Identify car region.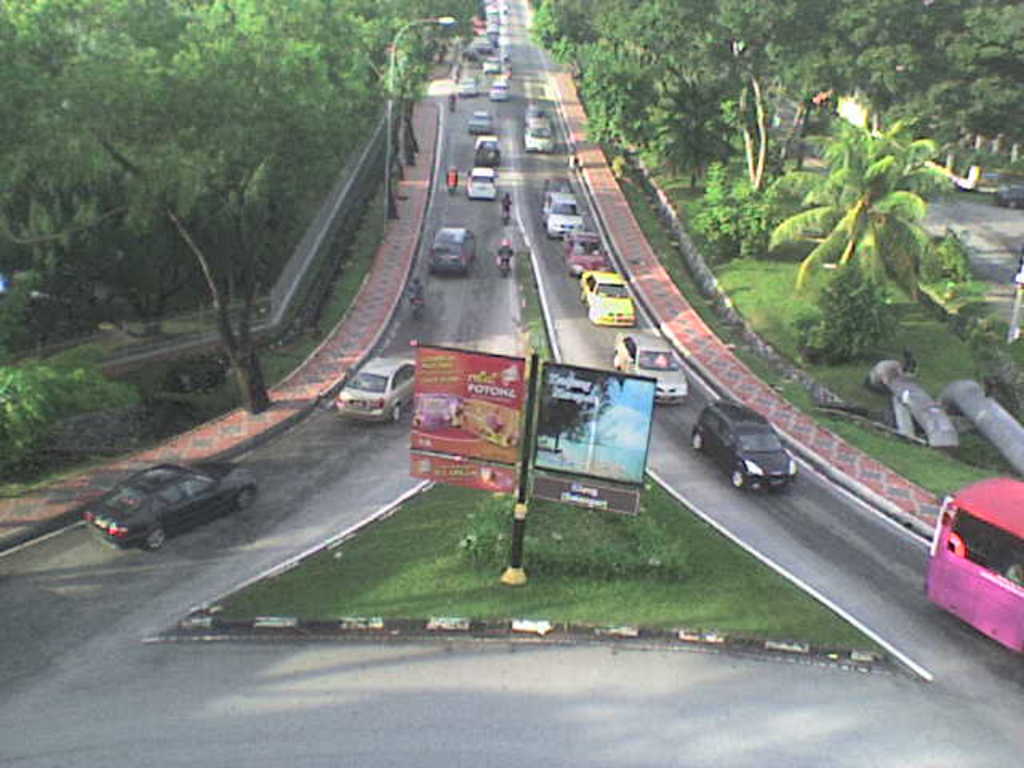
Region: box(488, 11, 498, 22).
